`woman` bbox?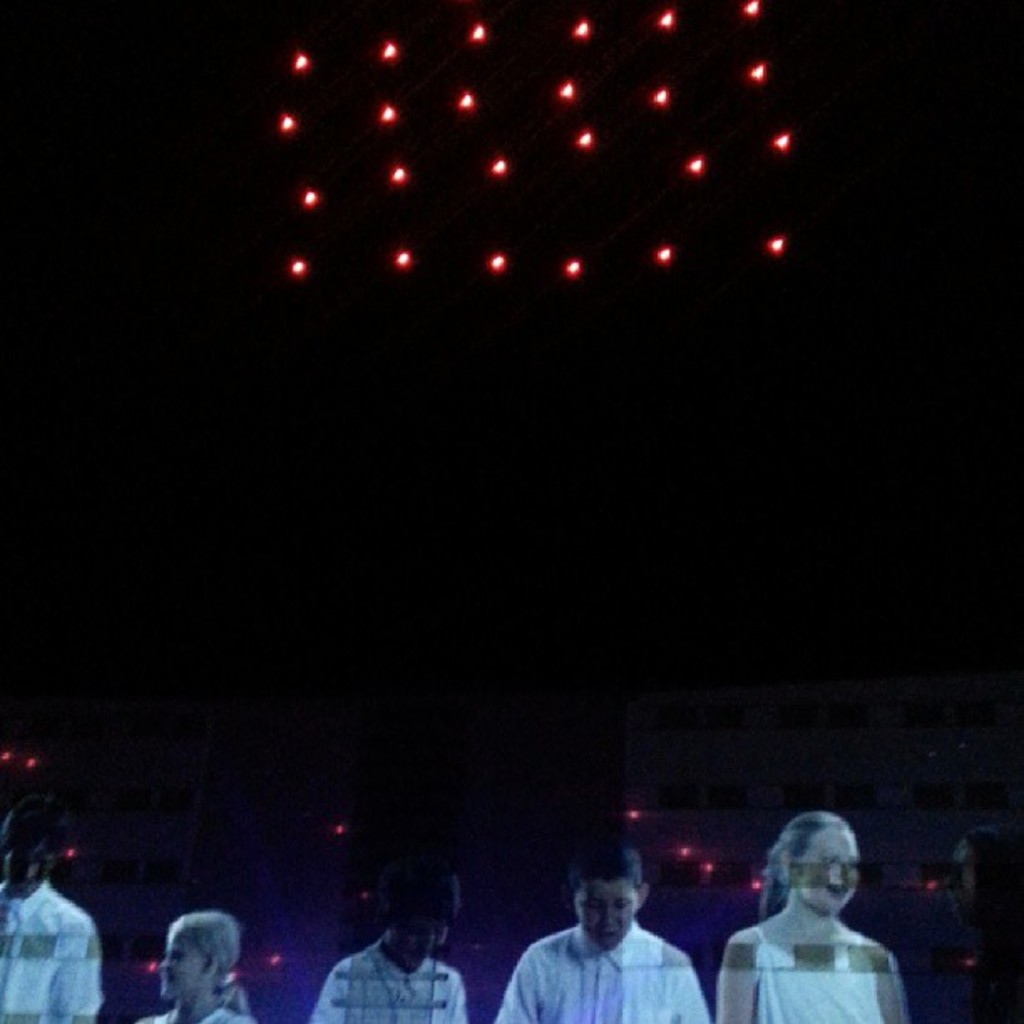
rect(154, 909, 246, 1022)
